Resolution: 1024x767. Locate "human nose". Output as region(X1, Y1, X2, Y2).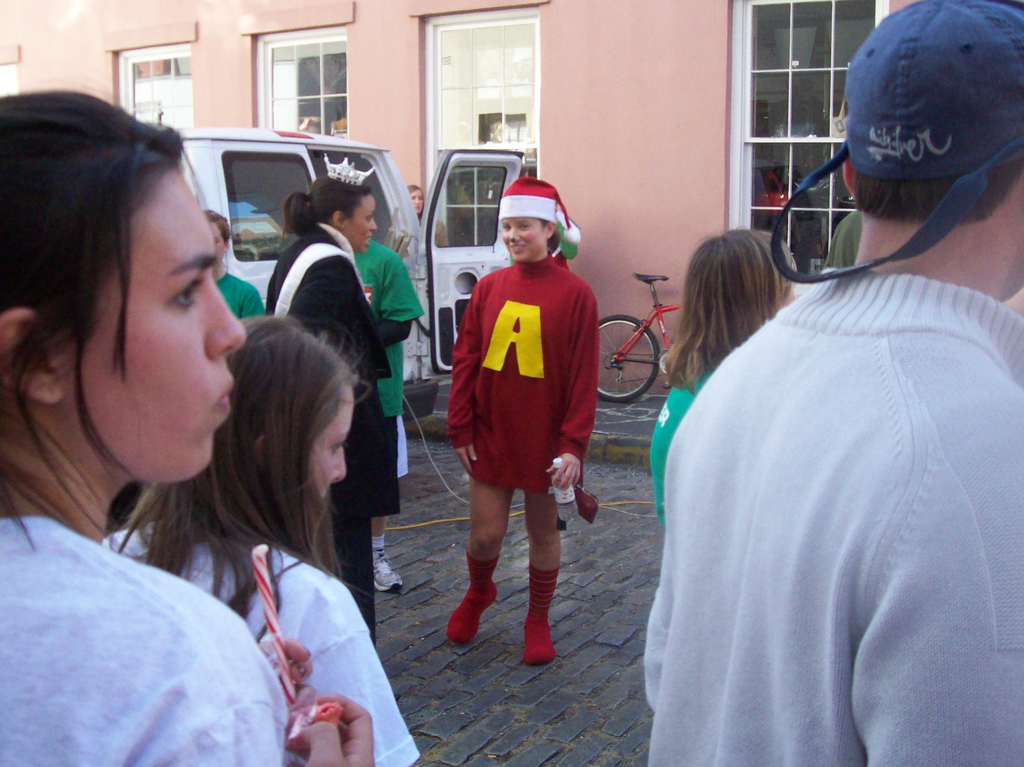
region(207, 278, 246, 360).
